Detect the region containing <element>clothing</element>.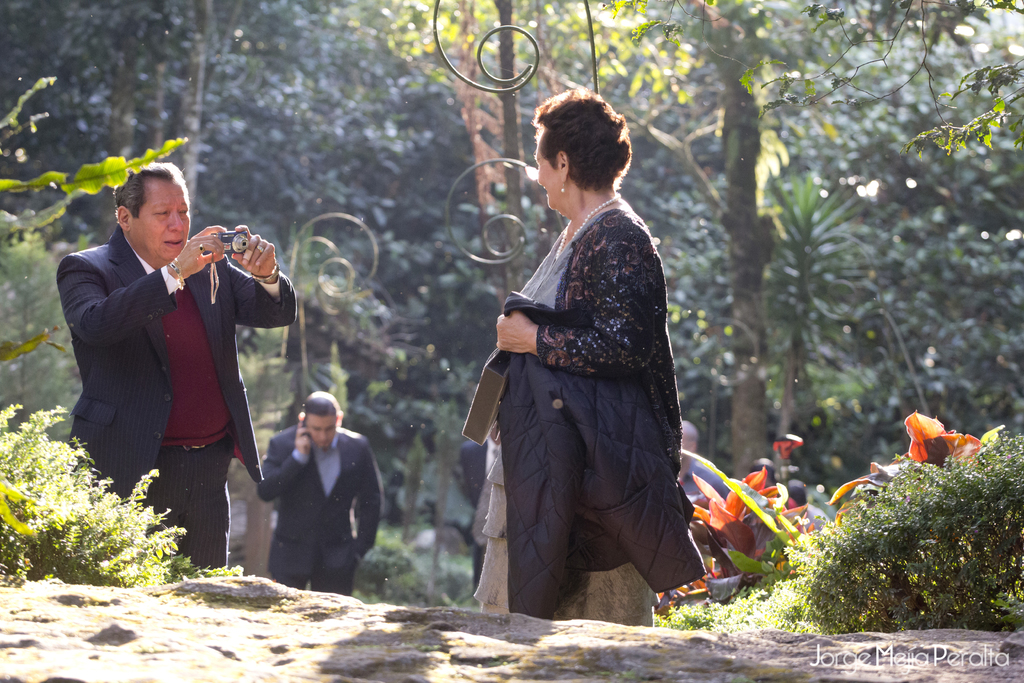
480:158:714:630.
